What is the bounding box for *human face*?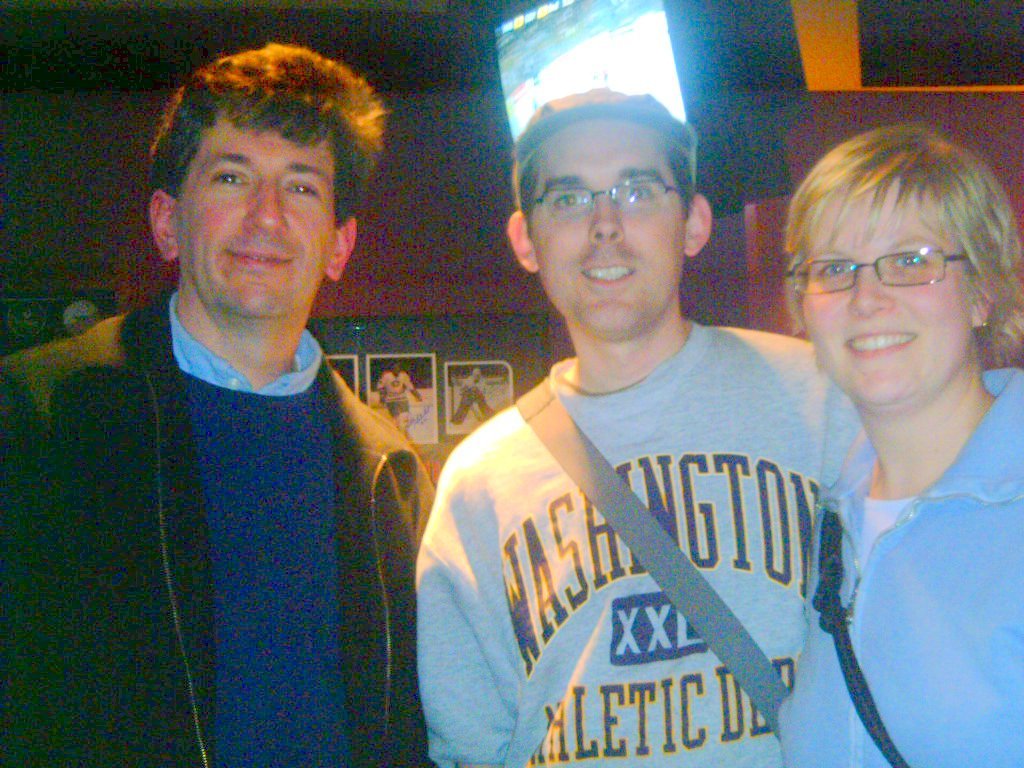
BBox(800, 178, 978, 410).
